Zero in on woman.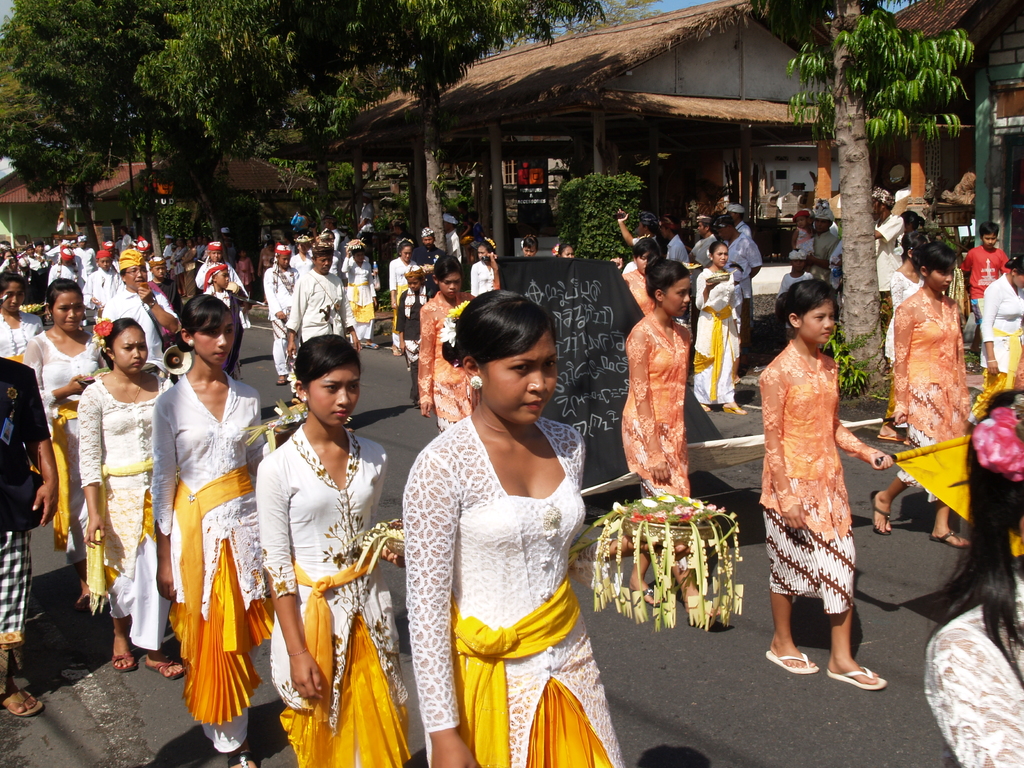
Zeroed in: <region>873, 239, 980, 540</region>.
